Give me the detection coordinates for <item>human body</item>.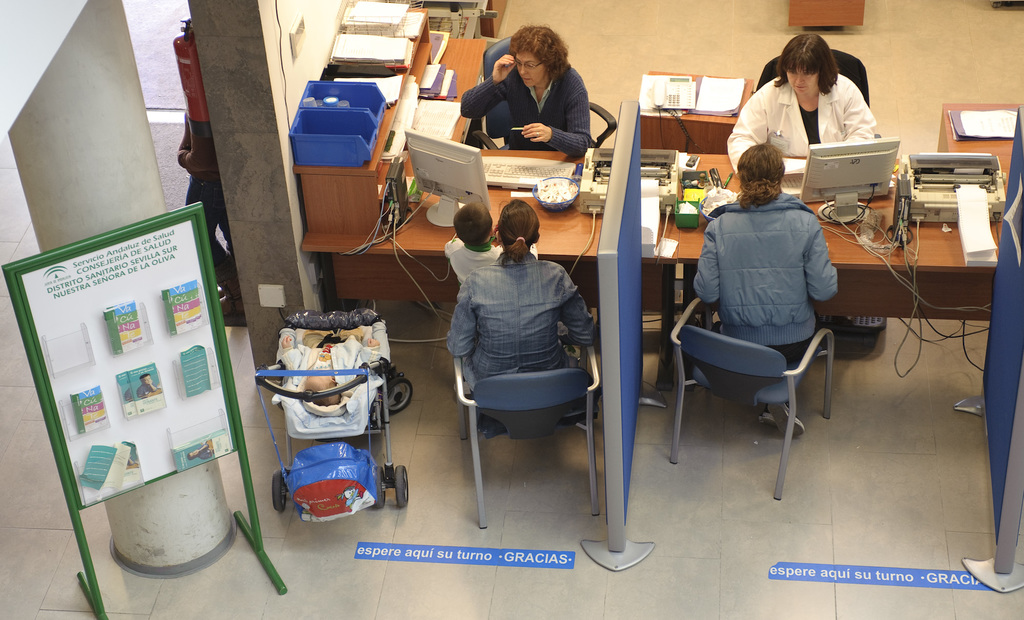
bbox=[447, 246, 605, 434].
